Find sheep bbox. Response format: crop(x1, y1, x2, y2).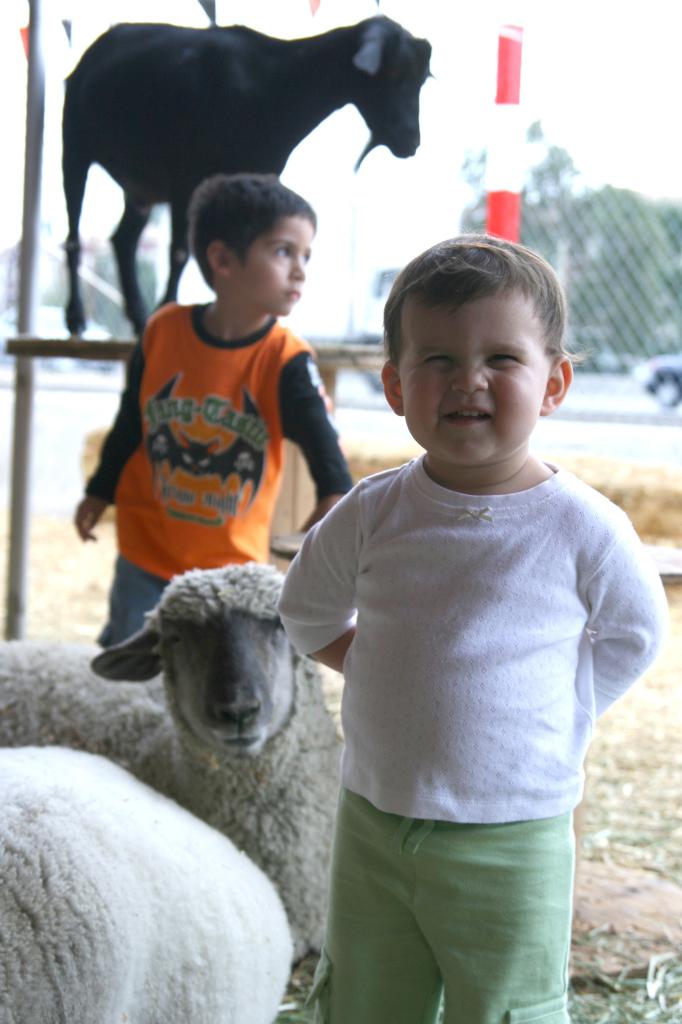
crop(0, 735, 291, 1023).
